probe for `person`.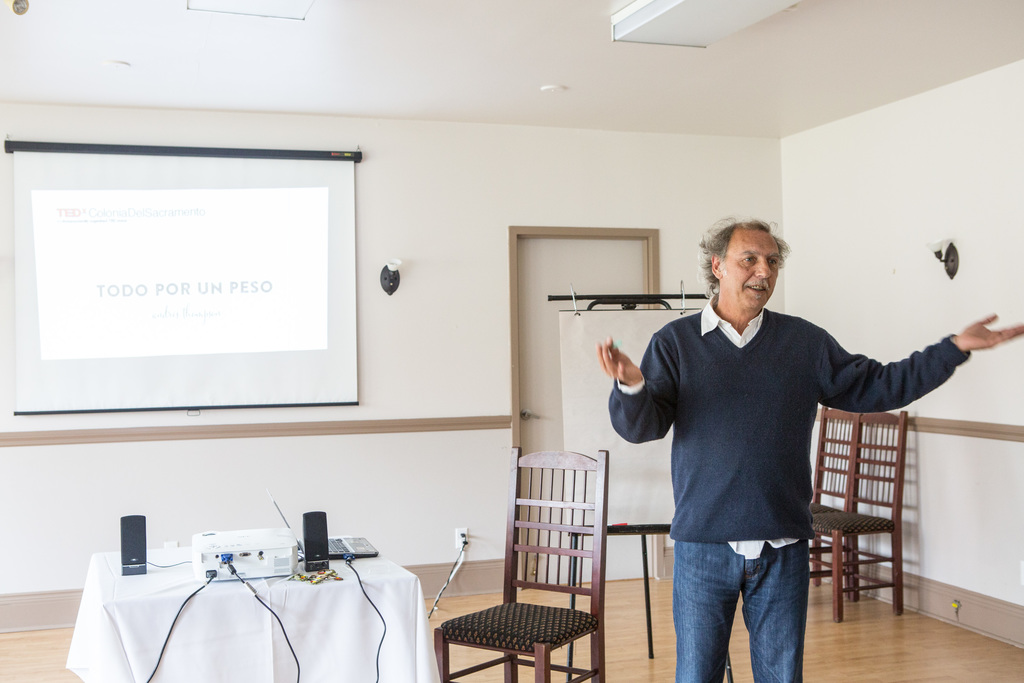
Probe result: detection(590, 214, 1023, 682).
